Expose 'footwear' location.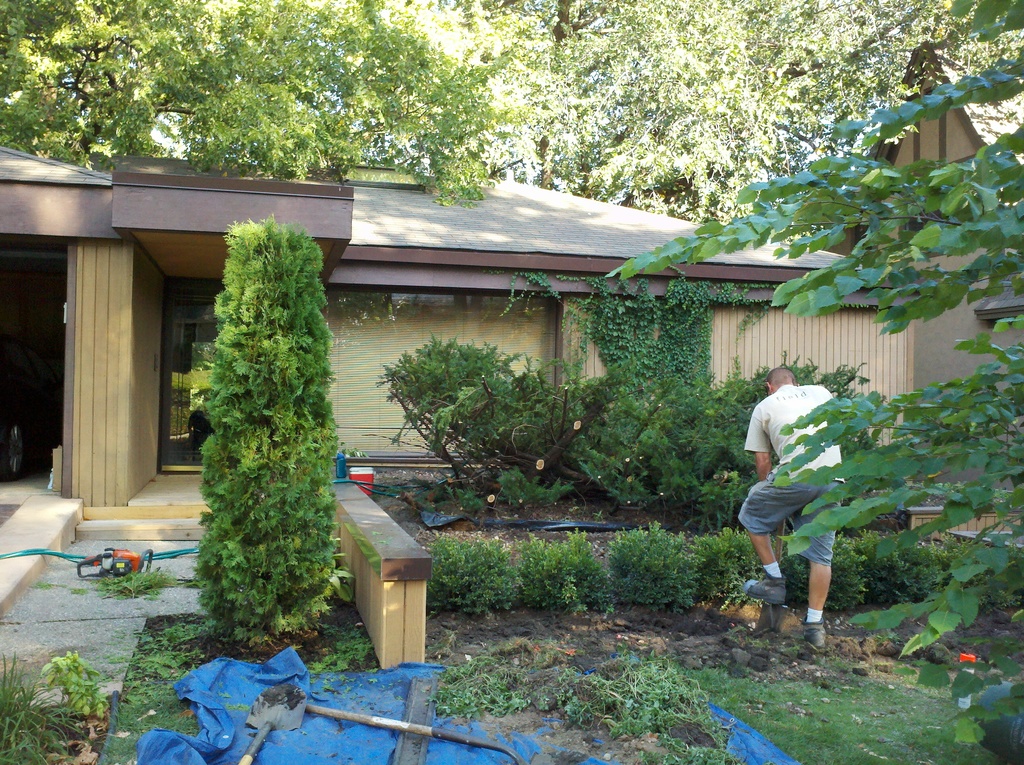
Exposed at 801,617,829,648.
